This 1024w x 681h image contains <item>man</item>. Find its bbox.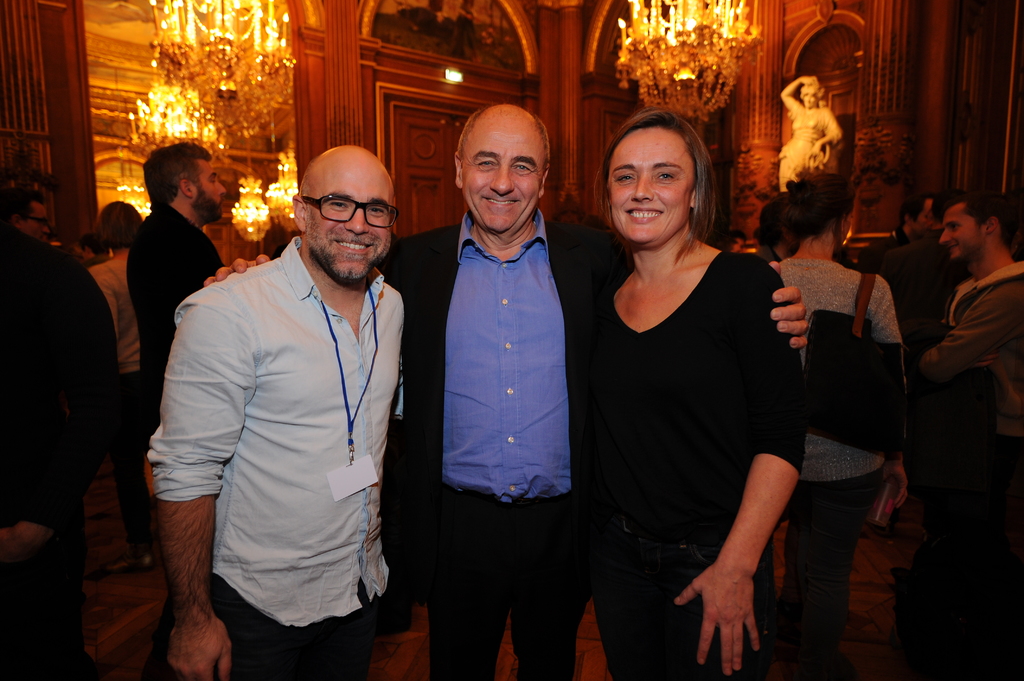
BBox(908, 189, 1023, 680).
